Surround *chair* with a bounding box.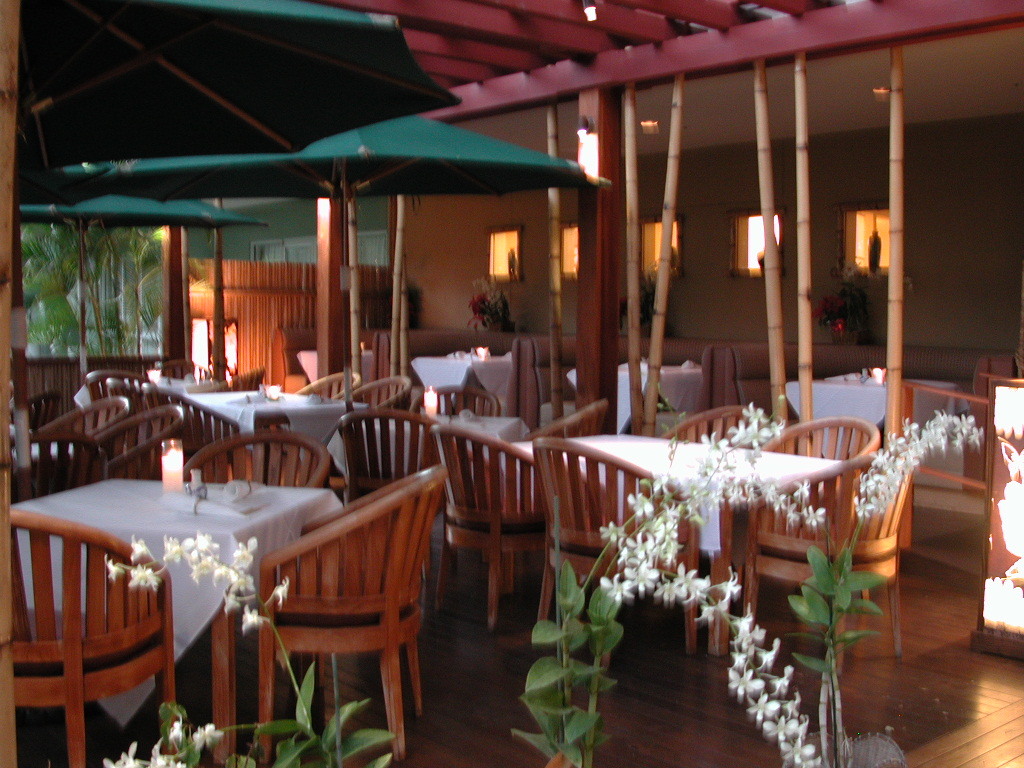
l=27, t=394, r=136, b=464.
